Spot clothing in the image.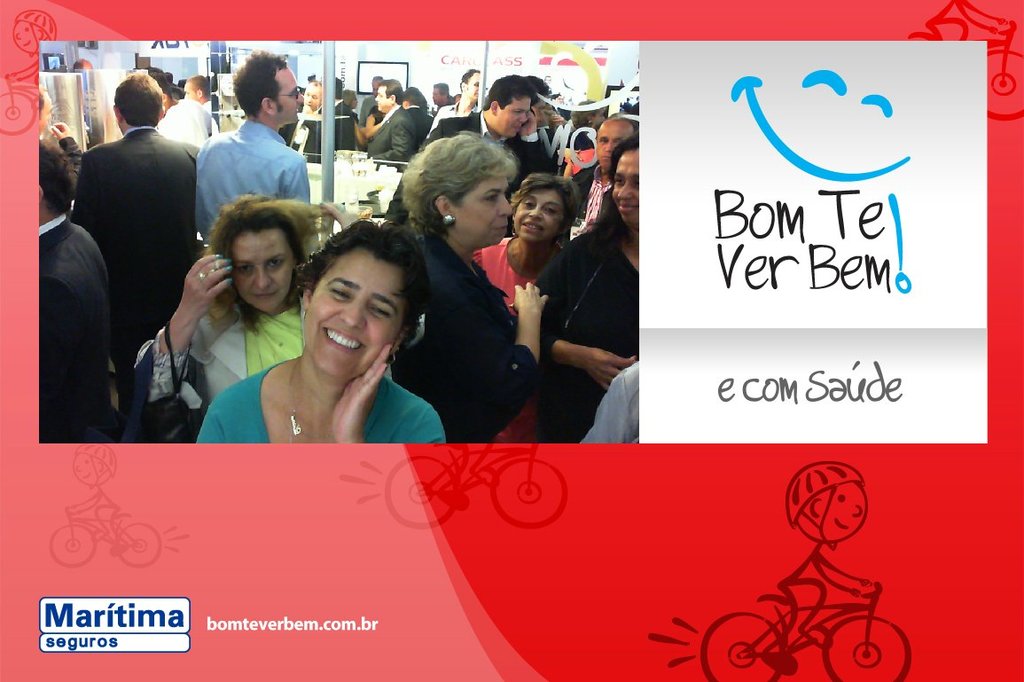
clothing found at x1=385 y1=229 x2=538 y2=447.
